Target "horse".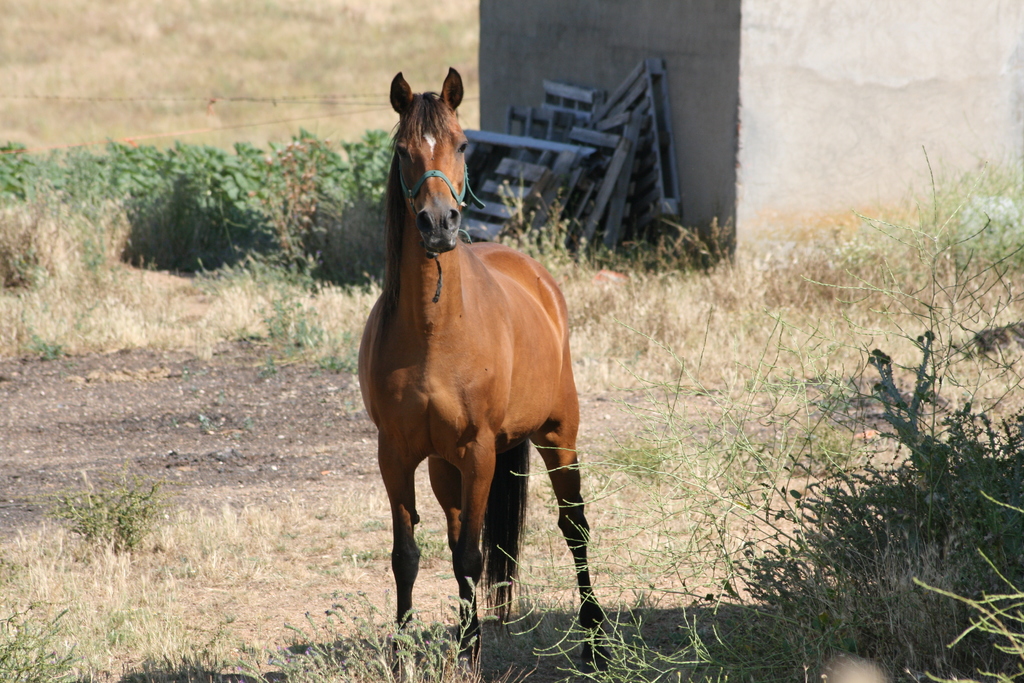
Target region: 356, 67, 612, 678.
